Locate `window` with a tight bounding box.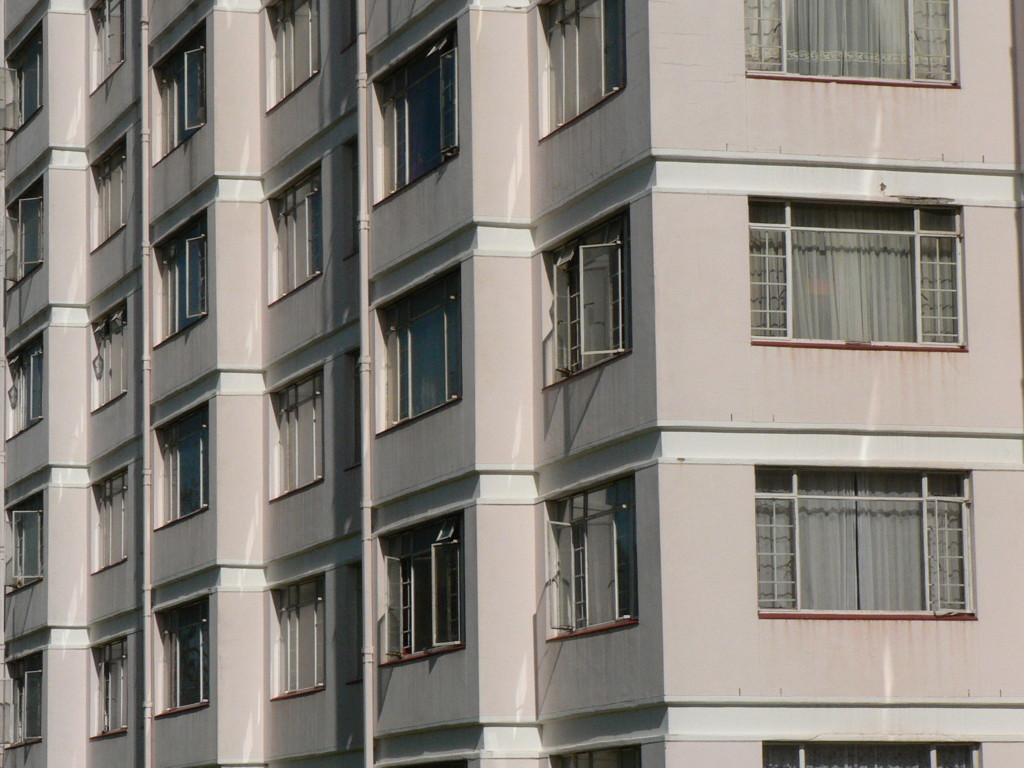
x1=548 y1=195 x2=637 y2=389.
